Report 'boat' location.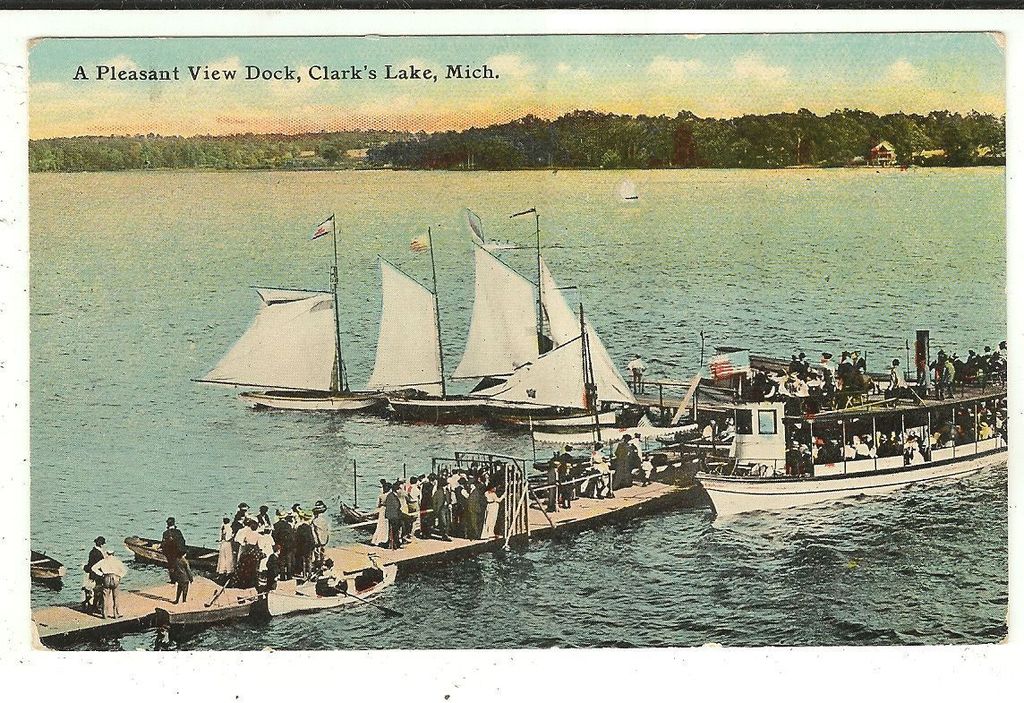
Report: Rect(370, 231, 485, 416).
